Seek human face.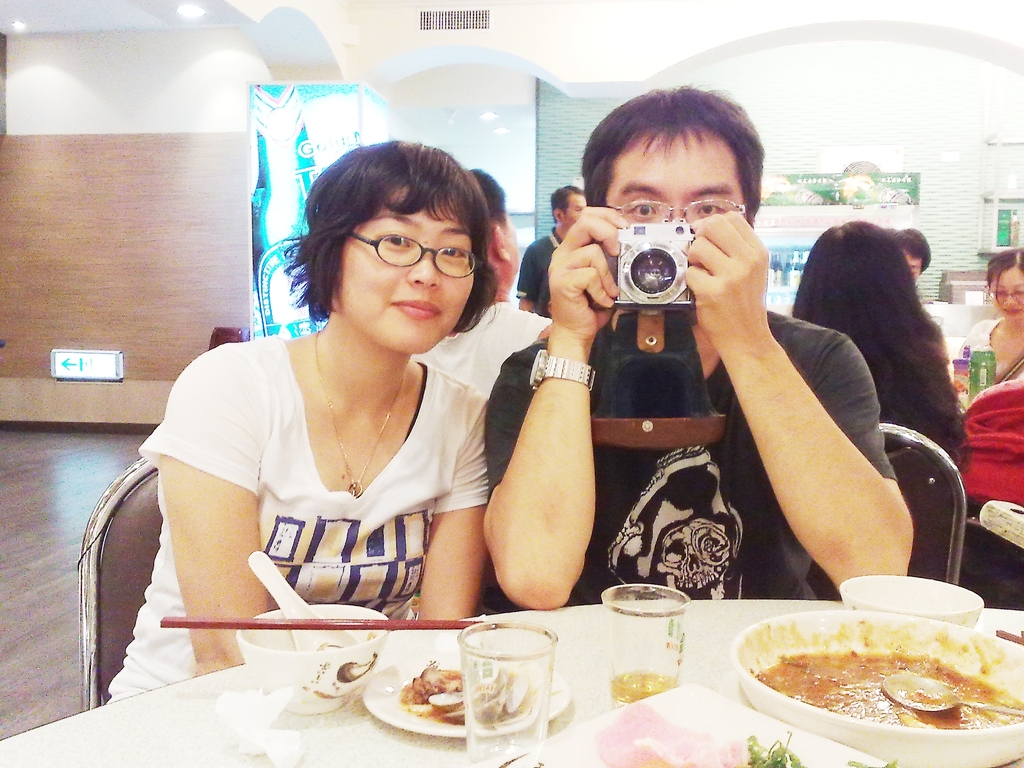
(left=604, top=130, right=748, bottom=221).
